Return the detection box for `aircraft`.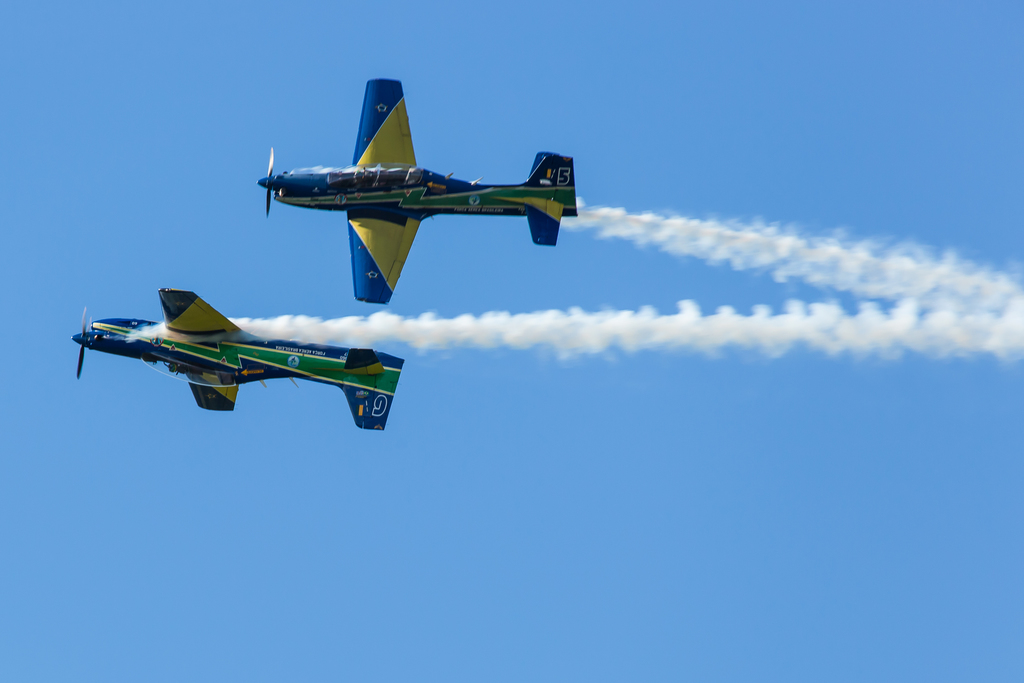
[x1=254, y1=71, x2=581, y2=306].
